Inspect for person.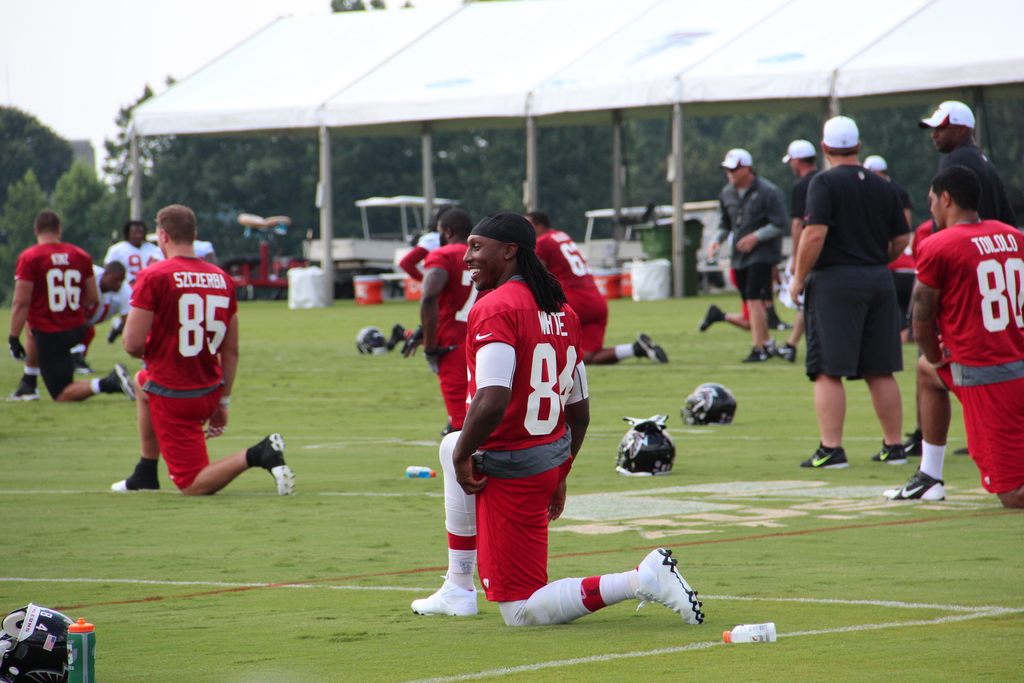
Inspection: Rect(796, 113, 908, 473).
